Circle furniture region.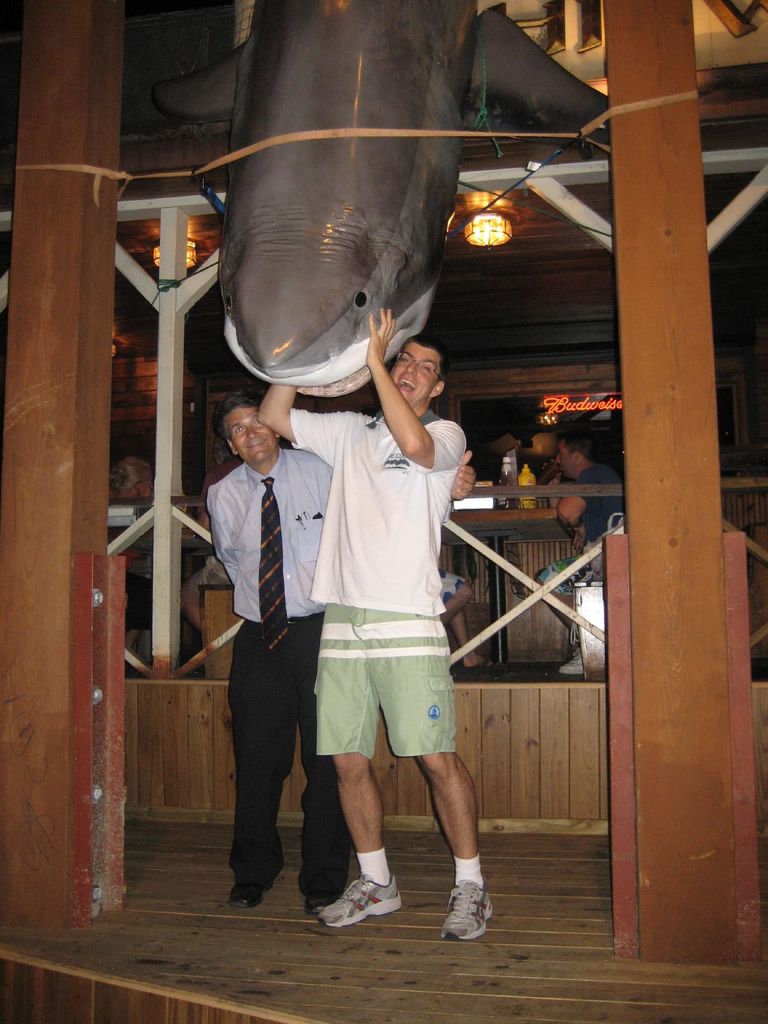
Region: locate(435, 505, 575, 661).
